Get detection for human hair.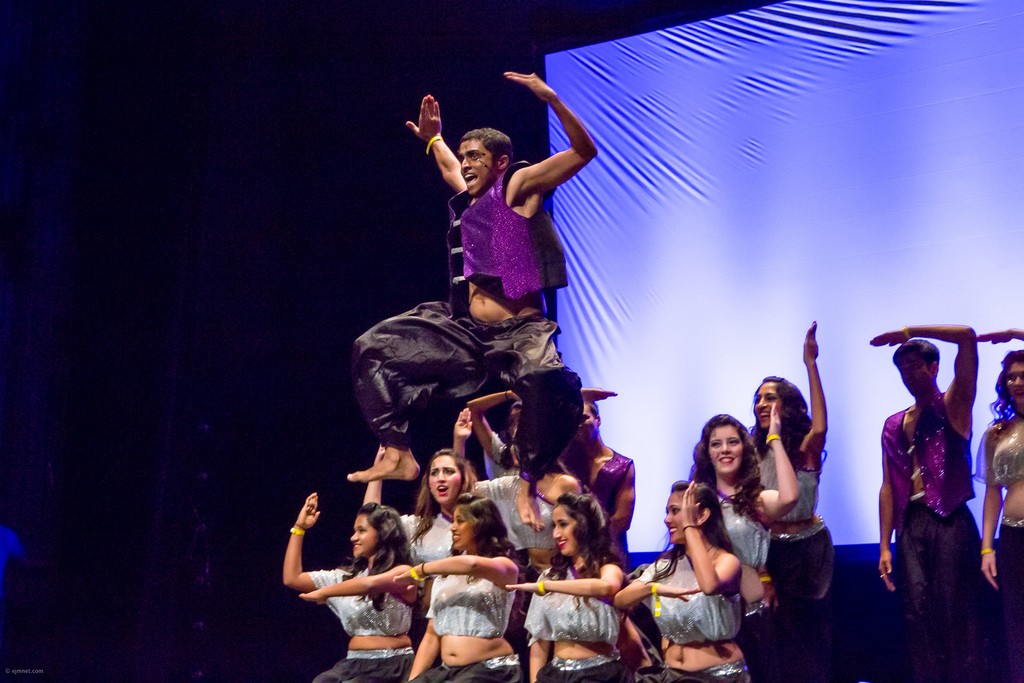
Detection: l=339, t=501, r=420, b=616.
